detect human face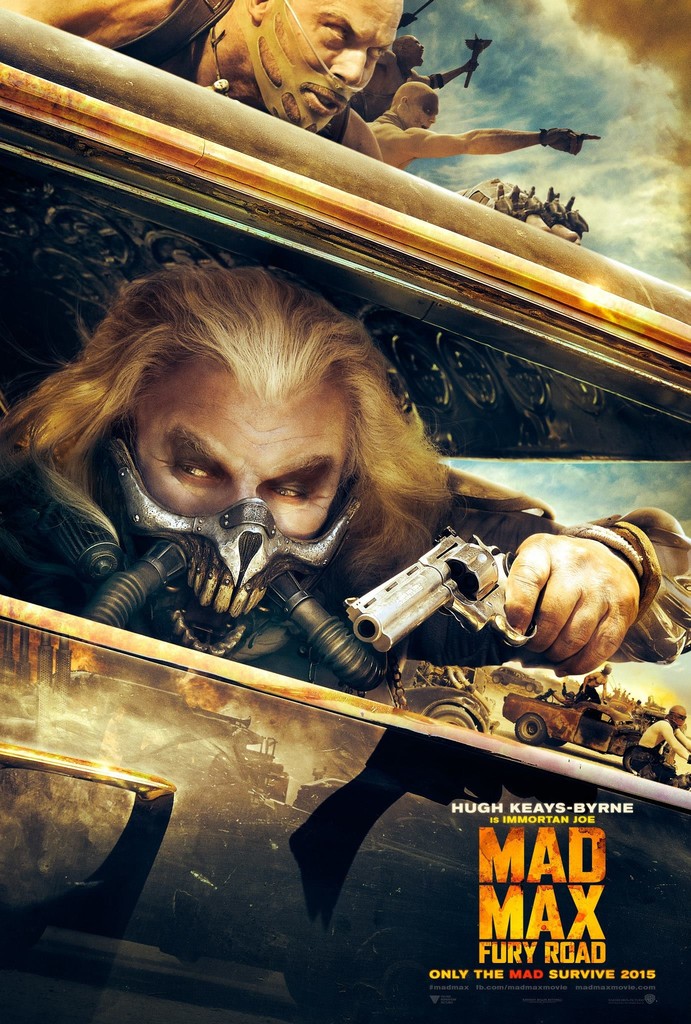
110/362/374/588
